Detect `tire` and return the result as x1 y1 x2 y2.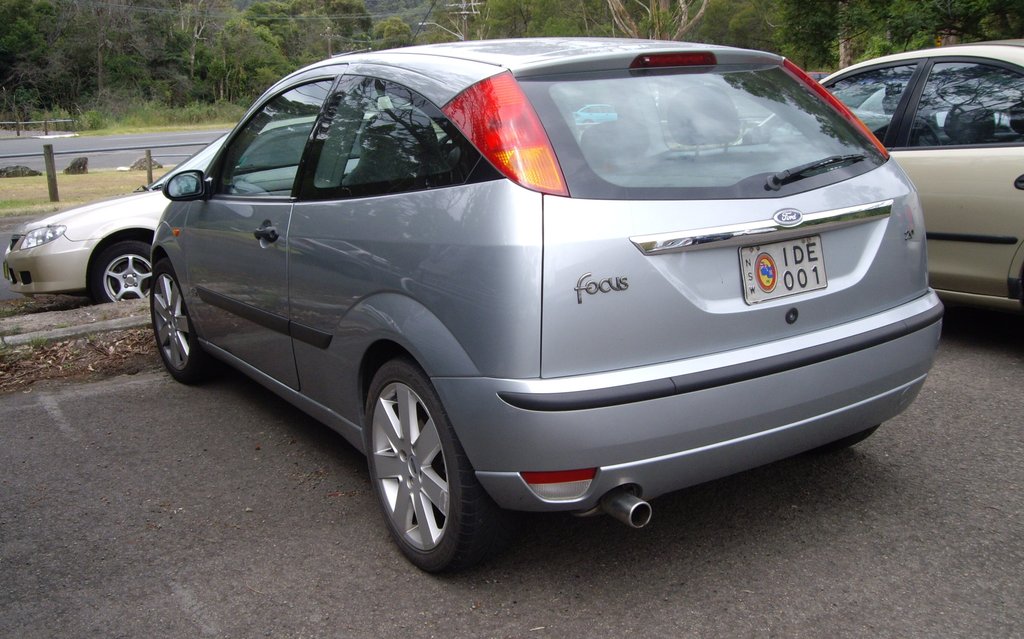
362 358 496 574.
